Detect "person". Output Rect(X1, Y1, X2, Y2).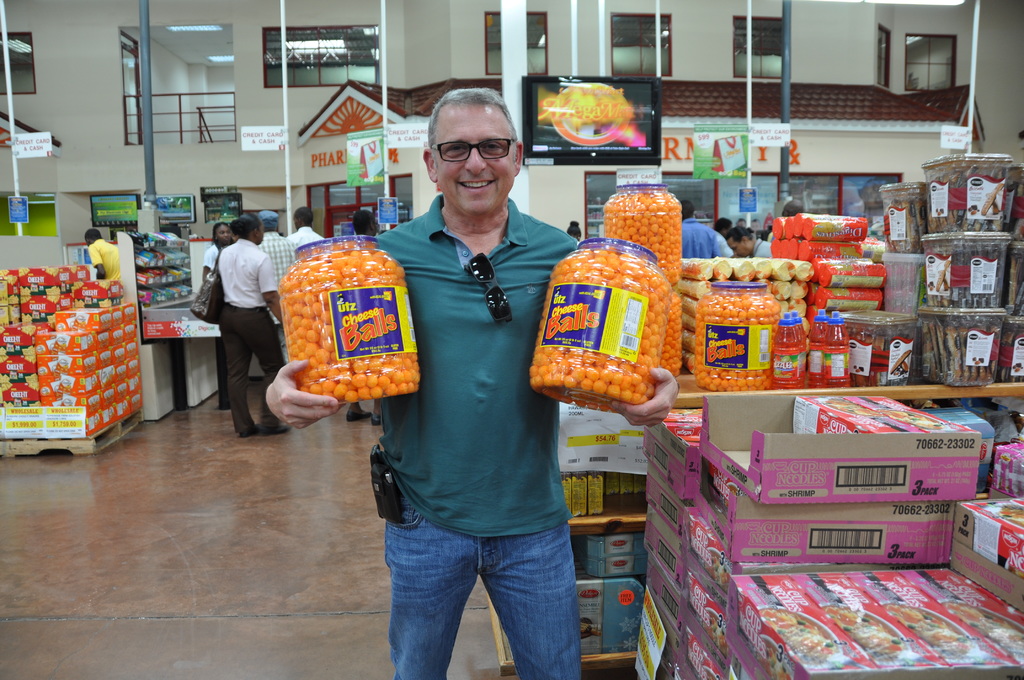
Rect(201, 224, 241, 413).
